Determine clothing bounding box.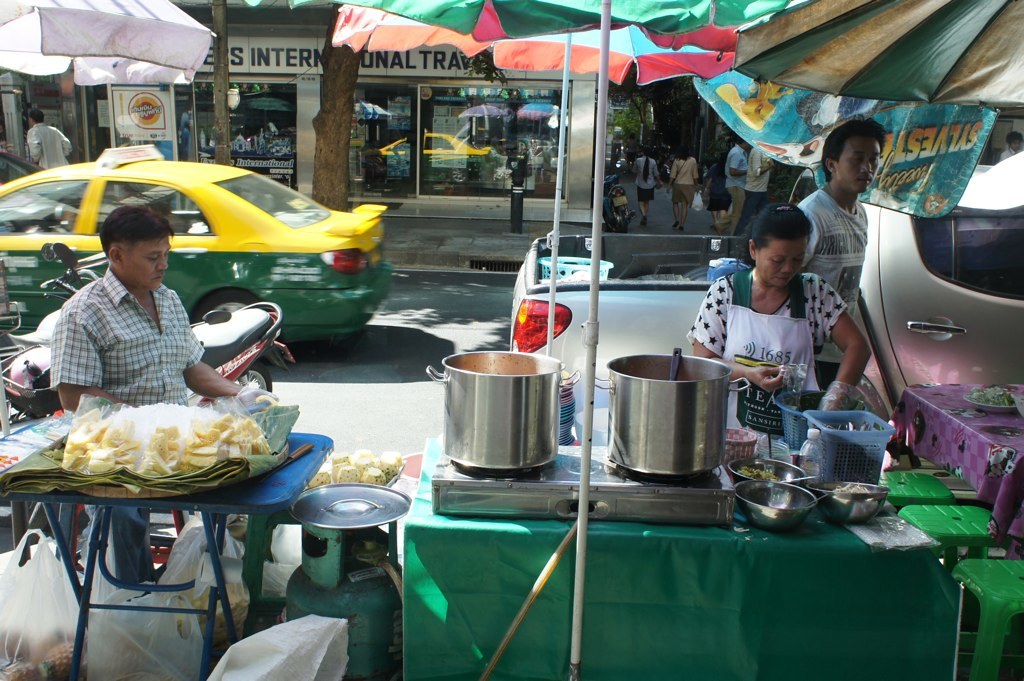
Determined: left=705, top=164, right=730, bottom=212.
